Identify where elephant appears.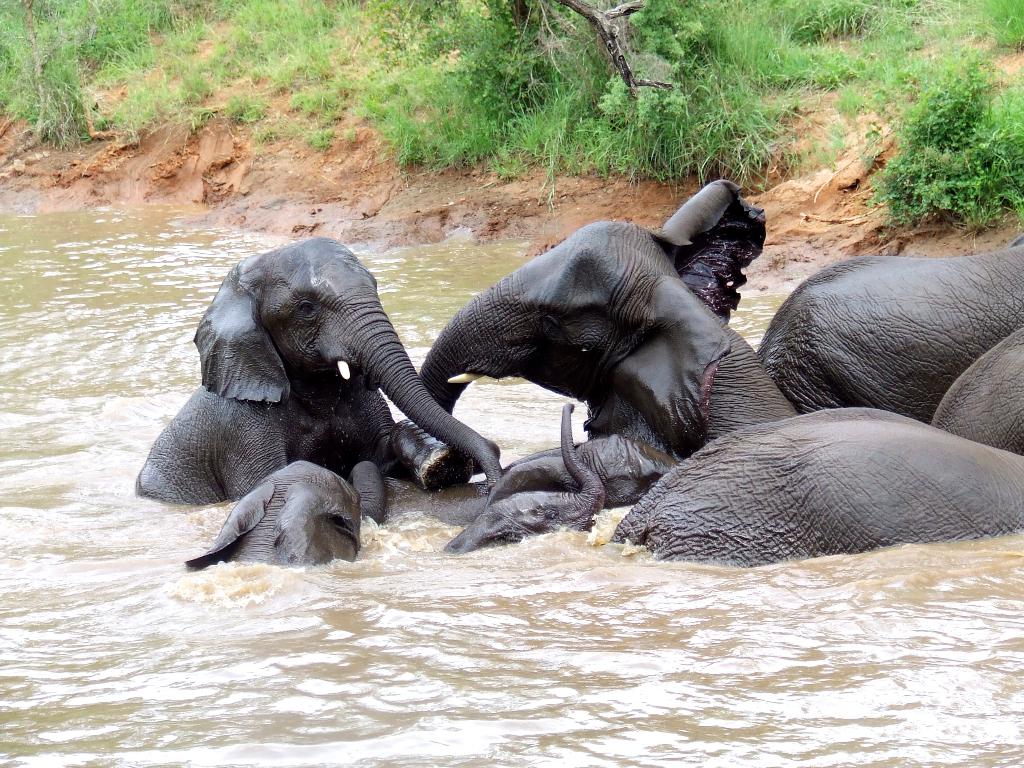
Appears at left=141, top=238, right=502, bottom=495.
